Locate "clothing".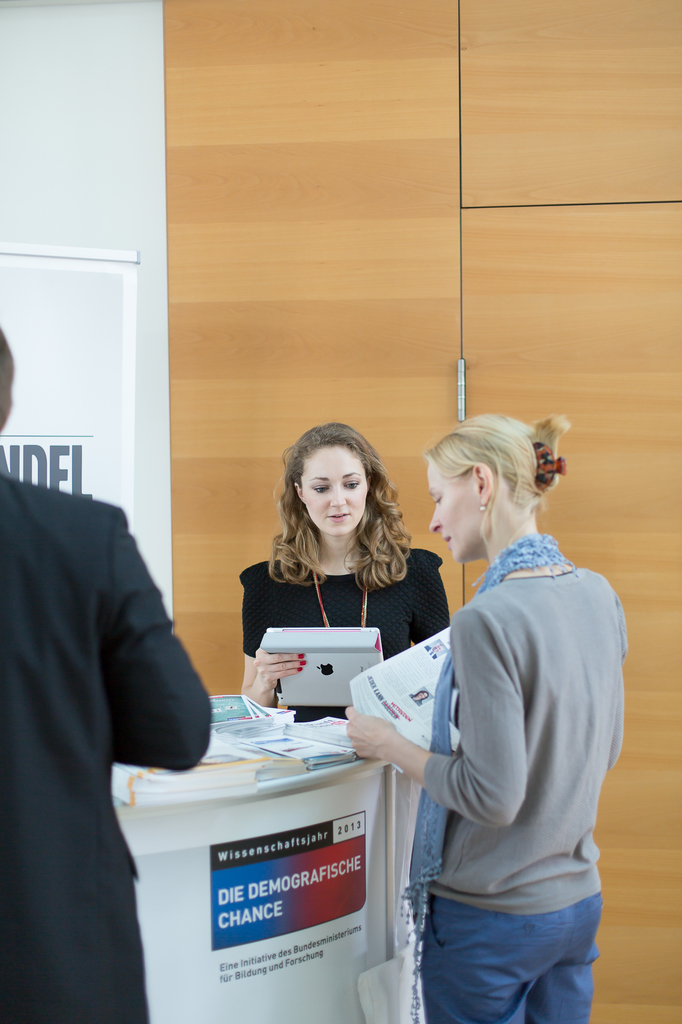
Bounding box: [left=242, top=557, right=447, bottom=720].
